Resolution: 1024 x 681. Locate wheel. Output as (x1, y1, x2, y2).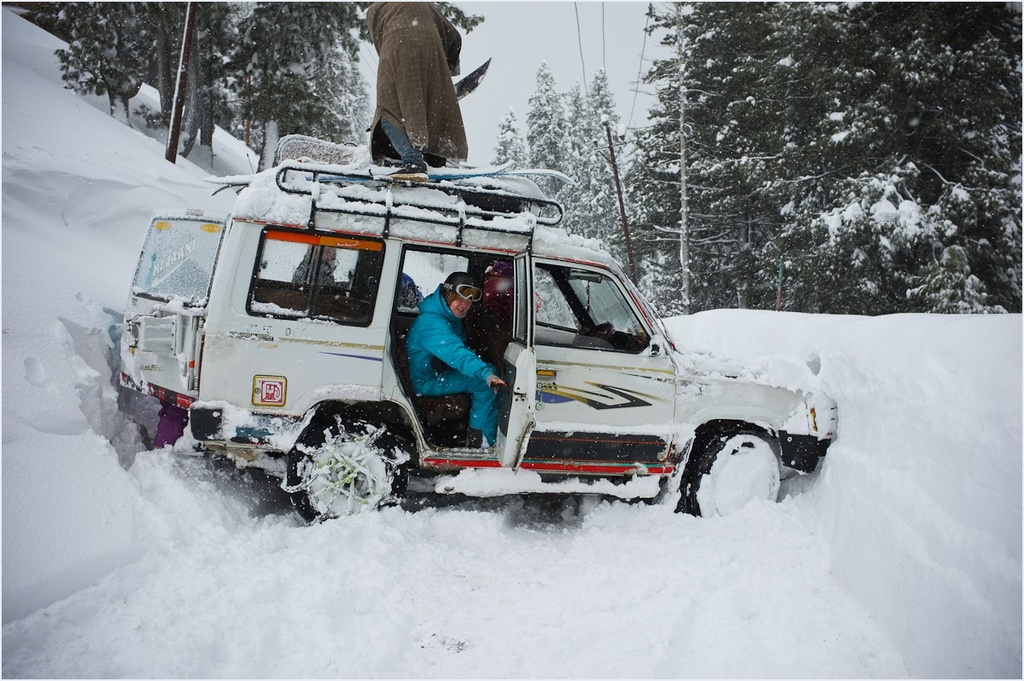
(573, 315, 612, 346).
